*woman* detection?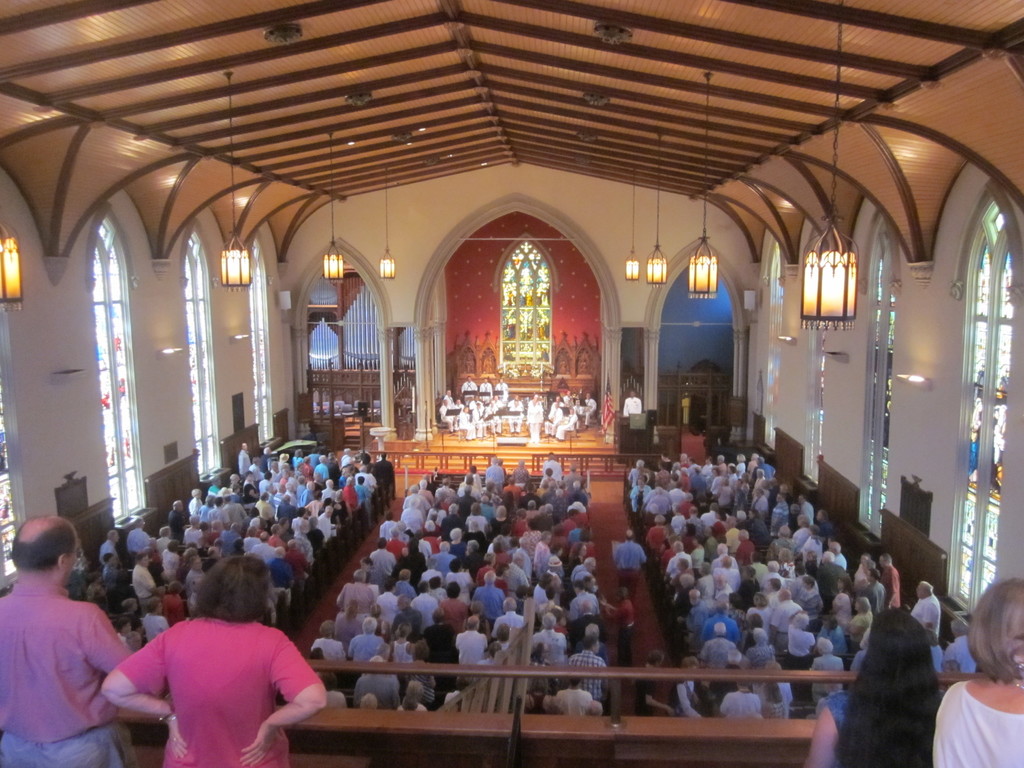
(464,502,490,535)
